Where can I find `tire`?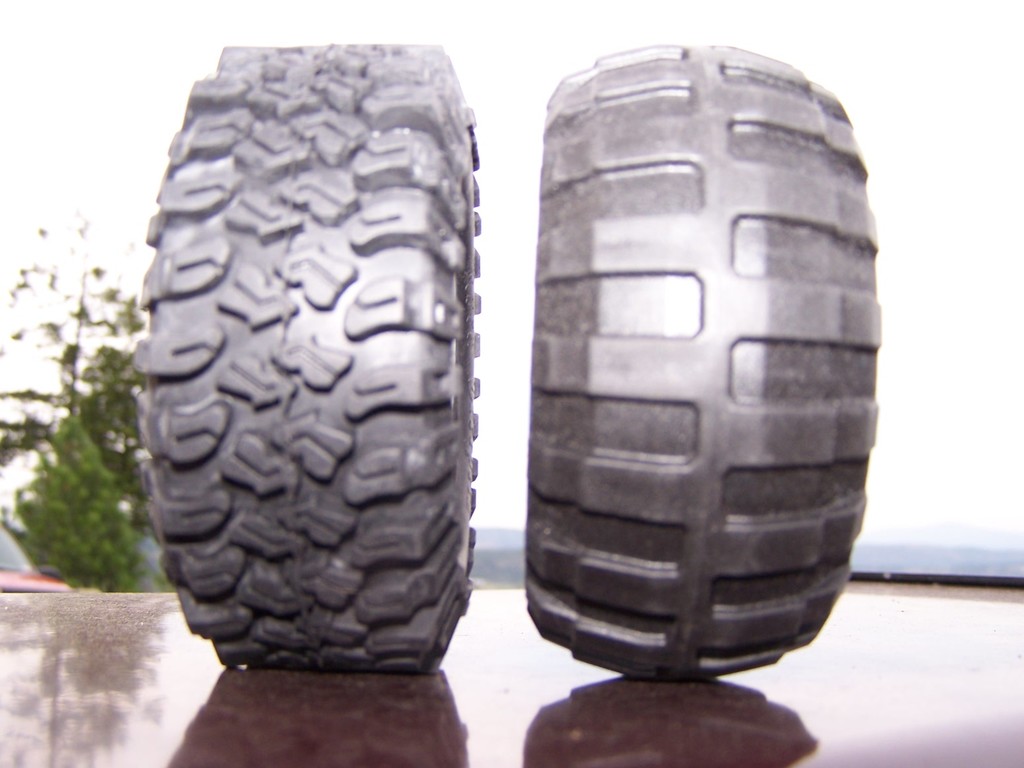
You can find it at locate(127, 40, 483, 662).
